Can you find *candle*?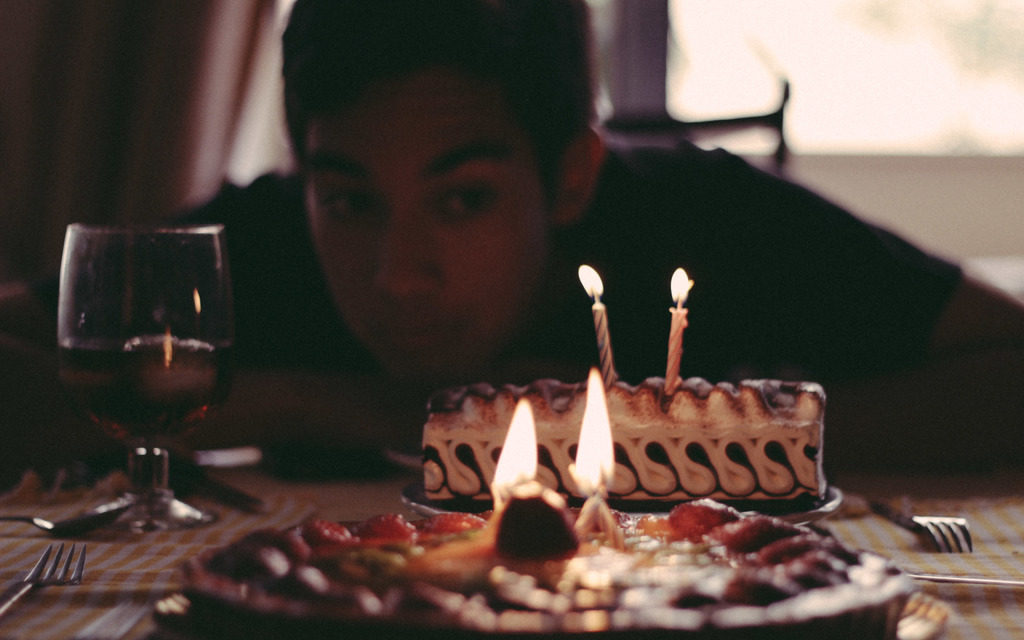
Yes, bounding box: select_region(491, 401, 537, 510).
